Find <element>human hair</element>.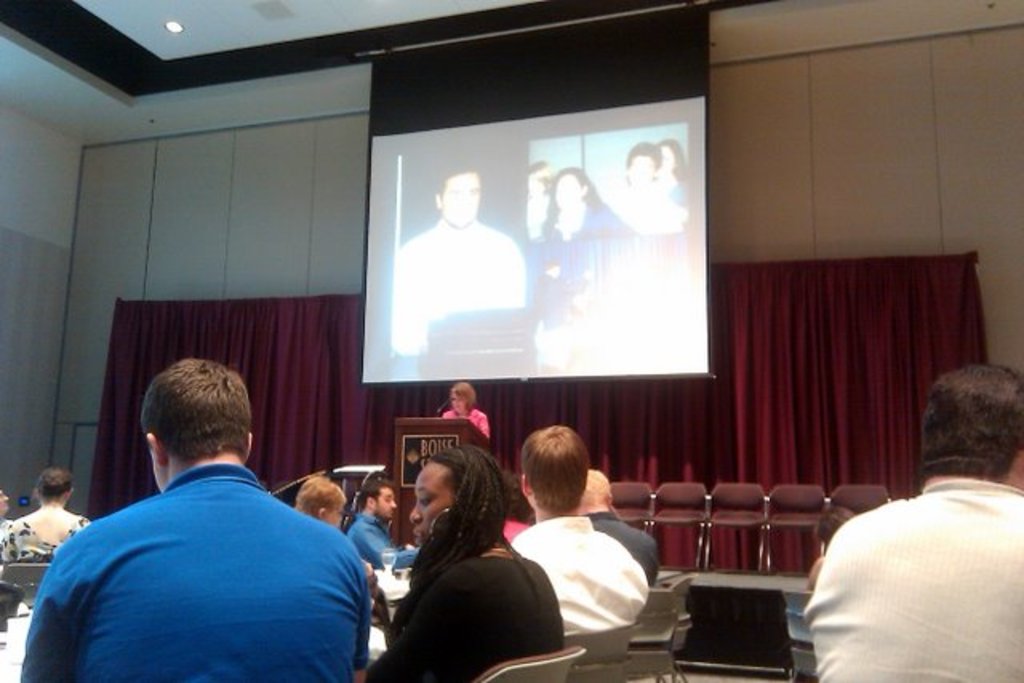
x1=451 y1=379 x2=480 y2=413.
